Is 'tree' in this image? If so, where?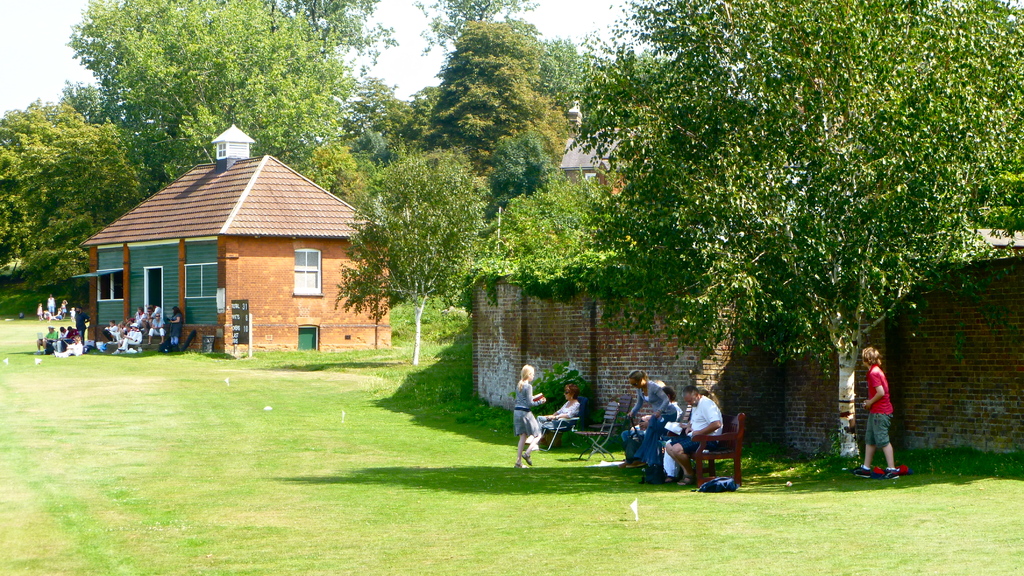
Yes, at region(476, 0, 1023, 432).
